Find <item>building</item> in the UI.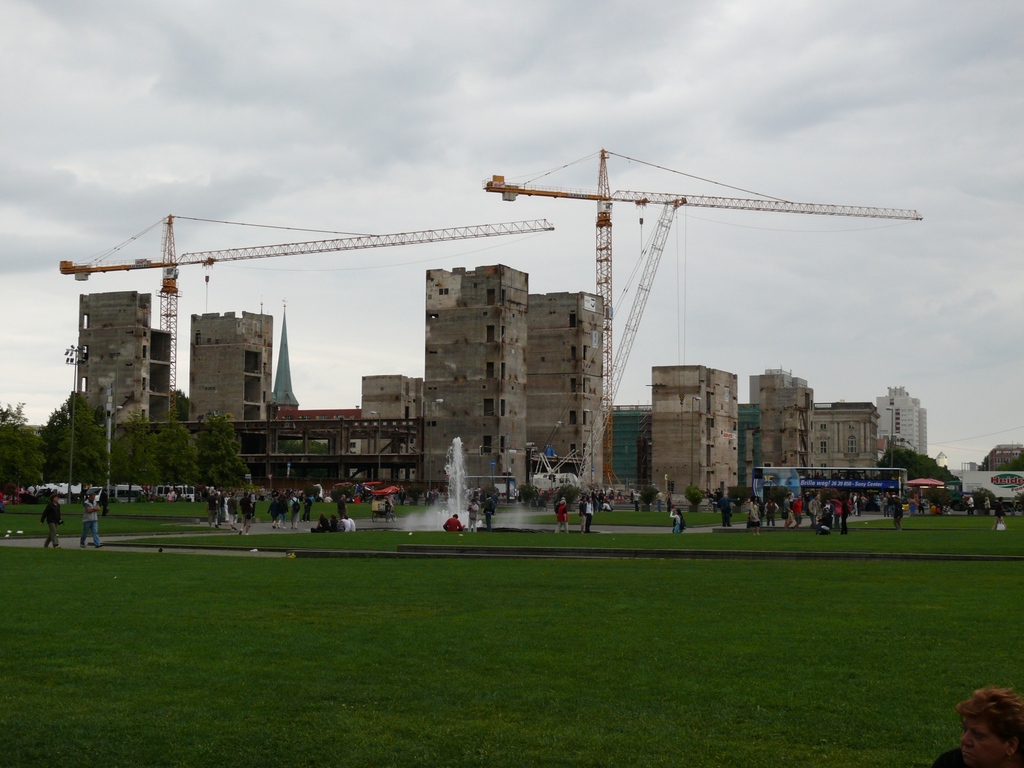
UI element at box=[747, 368, 875, 471].
